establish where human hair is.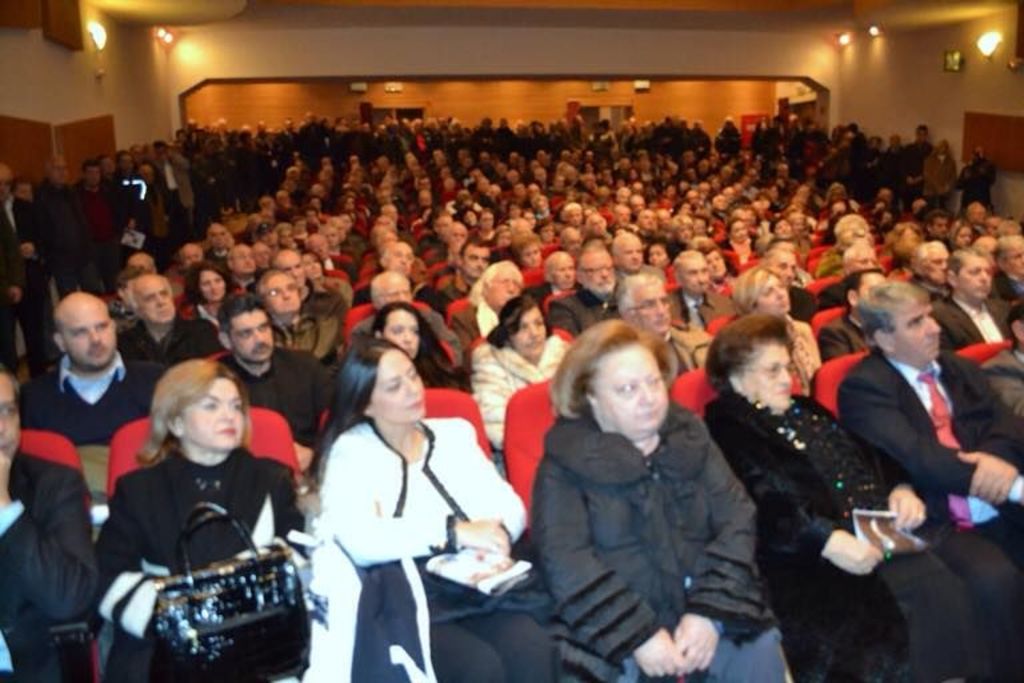
Established at [887, 220, 921, 255].
